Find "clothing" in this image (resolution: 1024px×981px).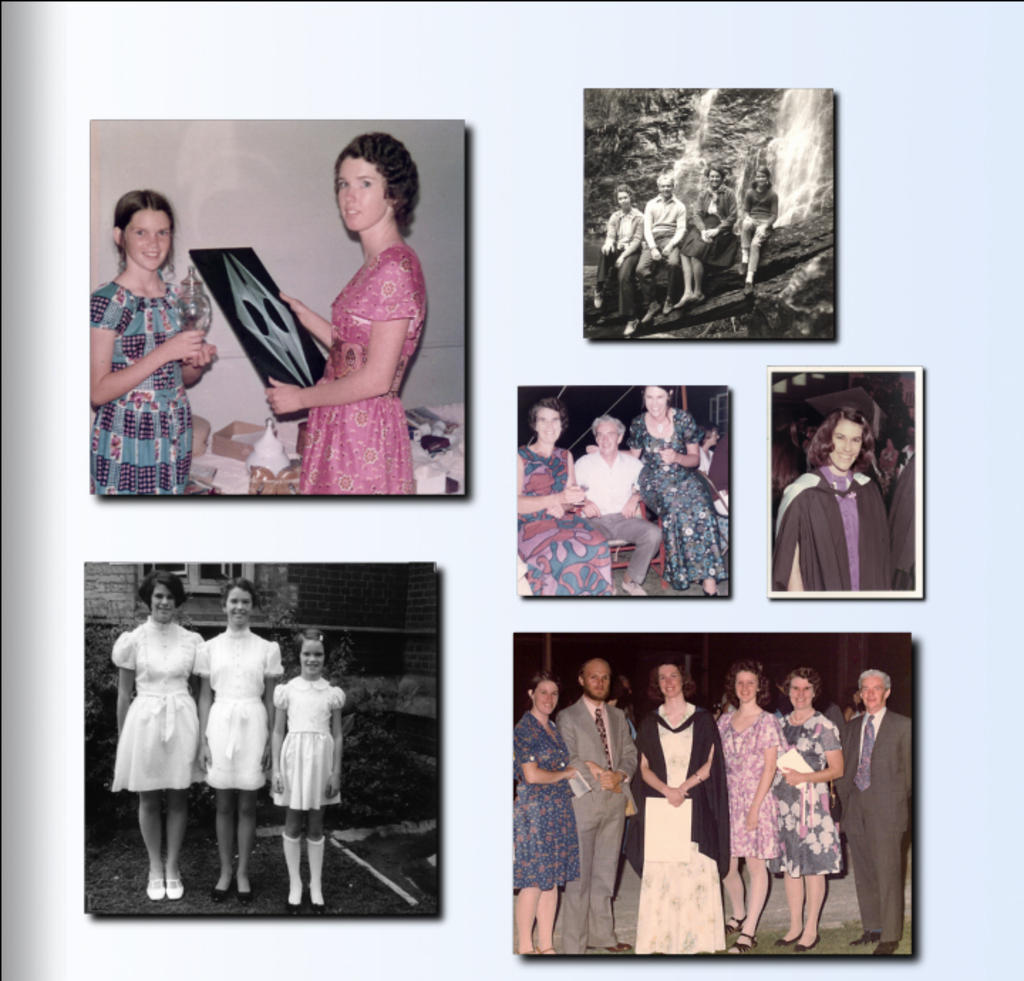
883:444:919:591.
